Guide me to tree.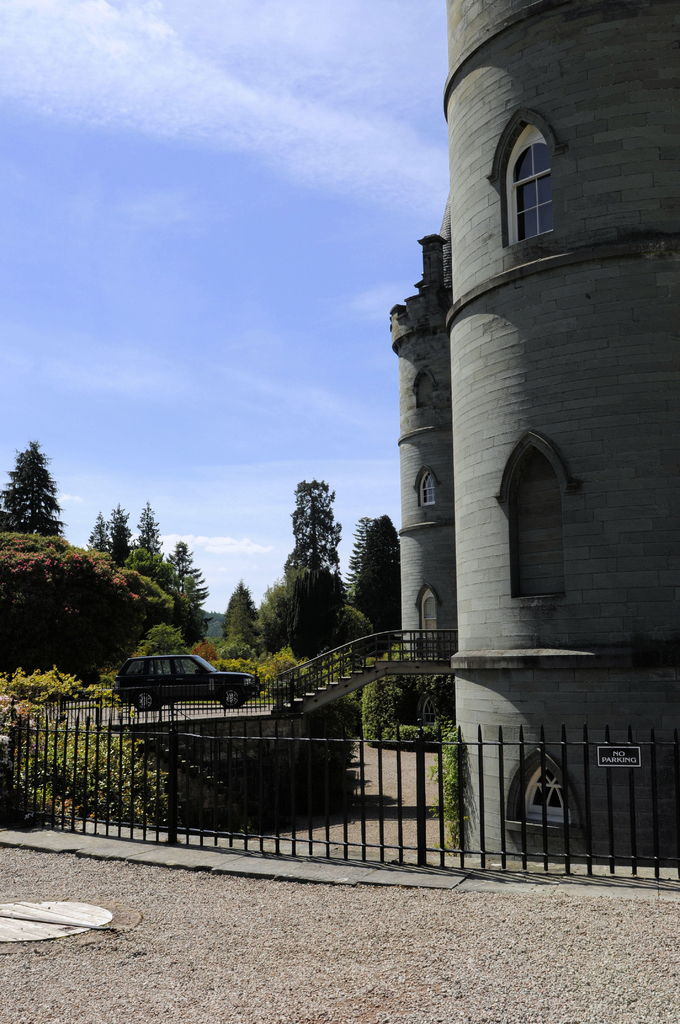
Guidance: (346,513,410,644).
